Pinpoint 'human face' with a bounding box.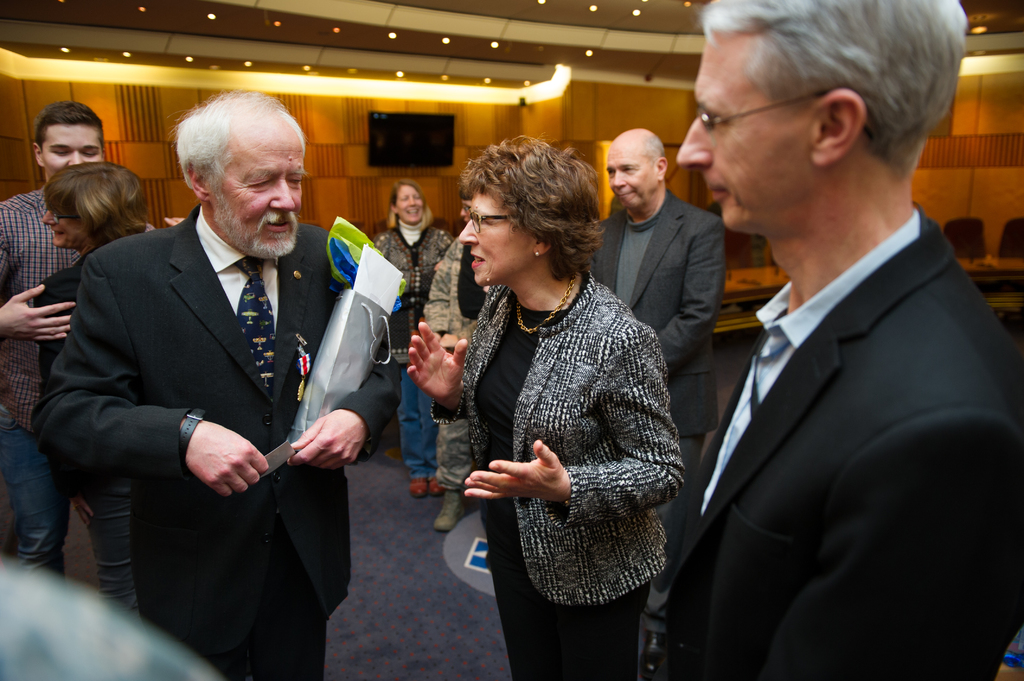
604:150:657:209.
